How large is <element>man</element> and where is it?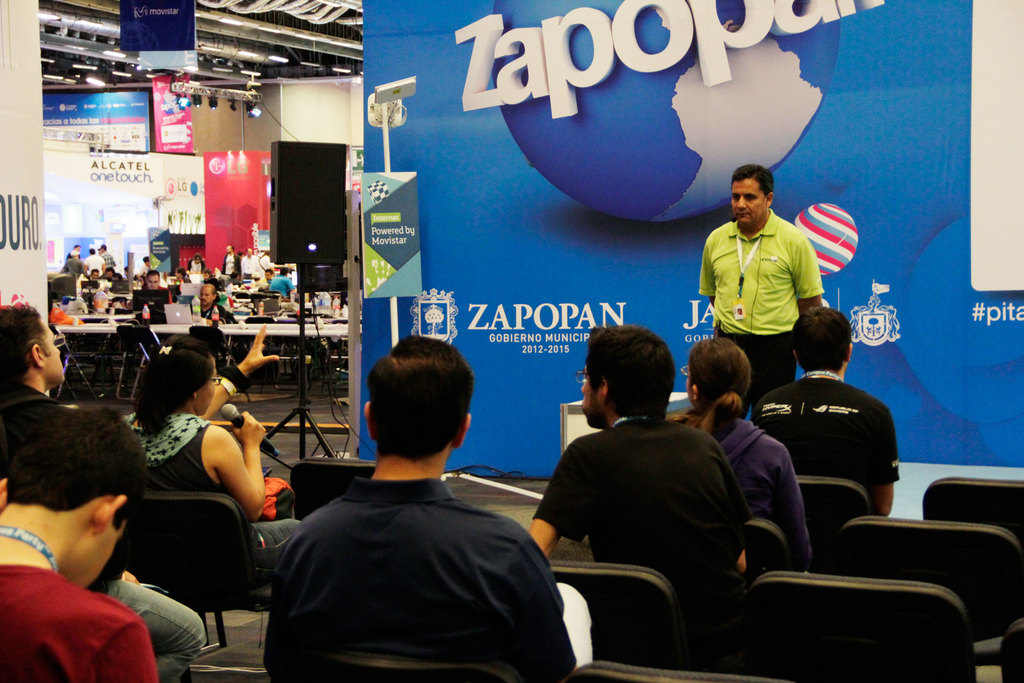
Bounding box: Rect(220, 240, 235, 279).
